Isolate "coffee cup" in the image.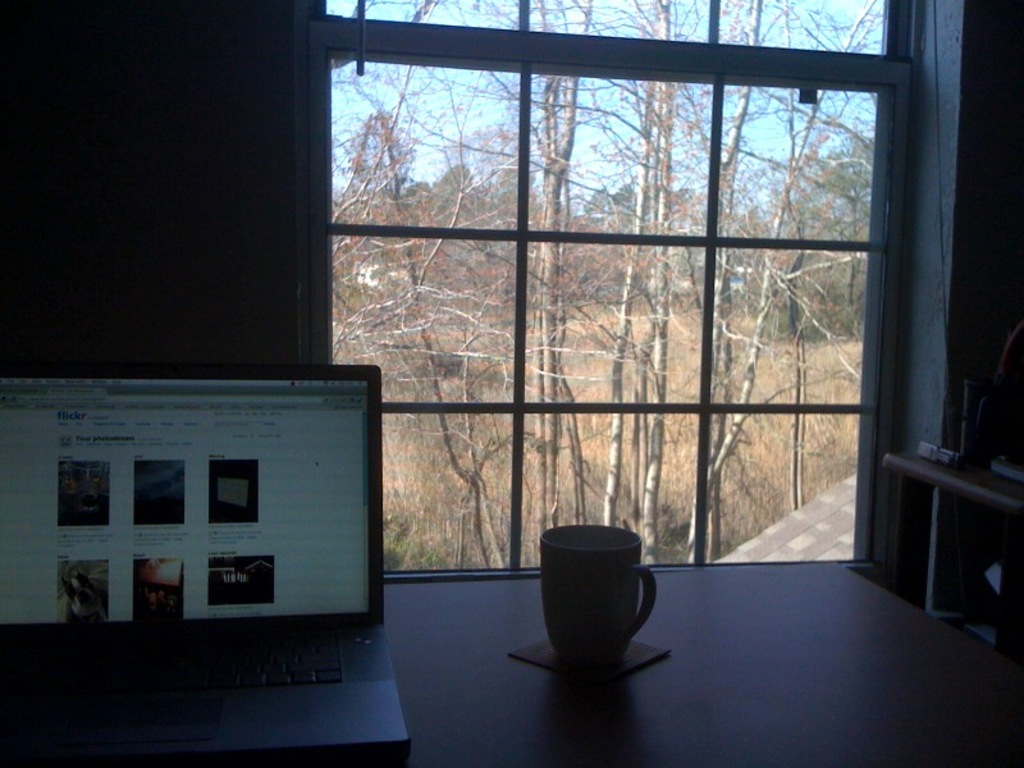
Isolated region: bbox(540, 524, 655, 660).
